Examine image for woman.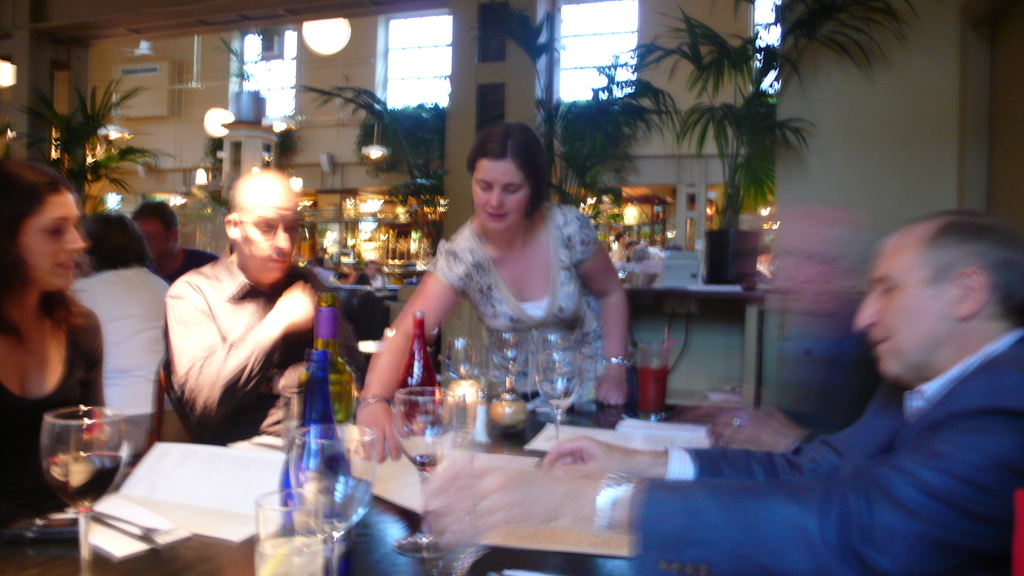
Examination result: x1=408 y1=116 x2=616 y2=484.
